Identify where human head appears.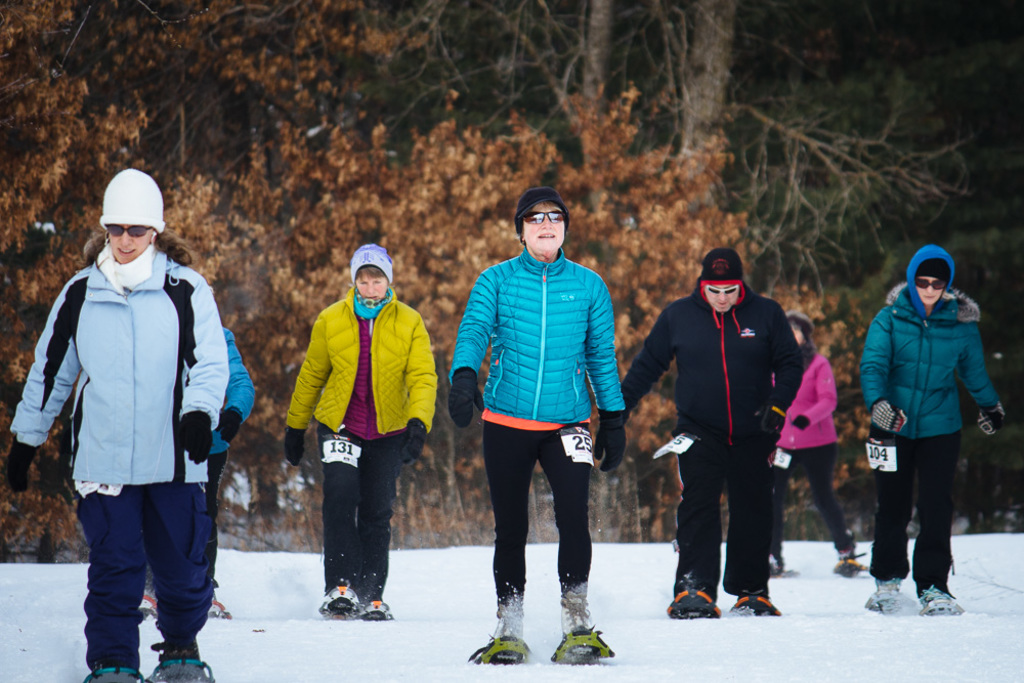
Appears at [904,245,953,307].
